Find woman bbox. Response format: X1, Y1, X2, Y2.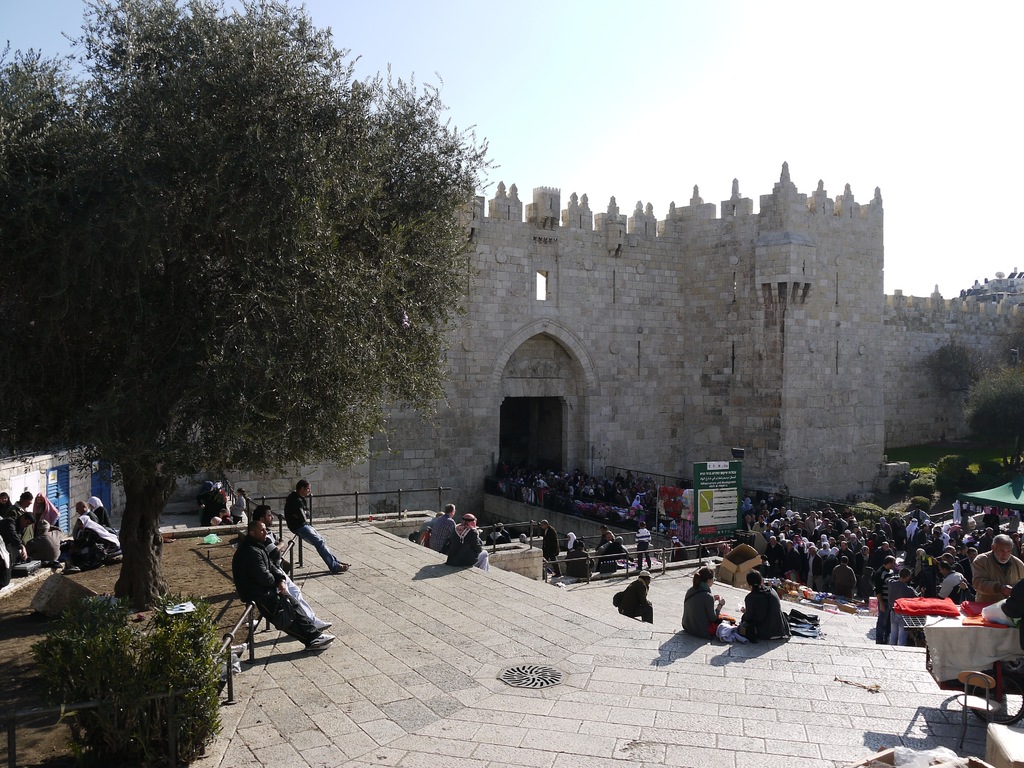
676, 569, 732, 637.
